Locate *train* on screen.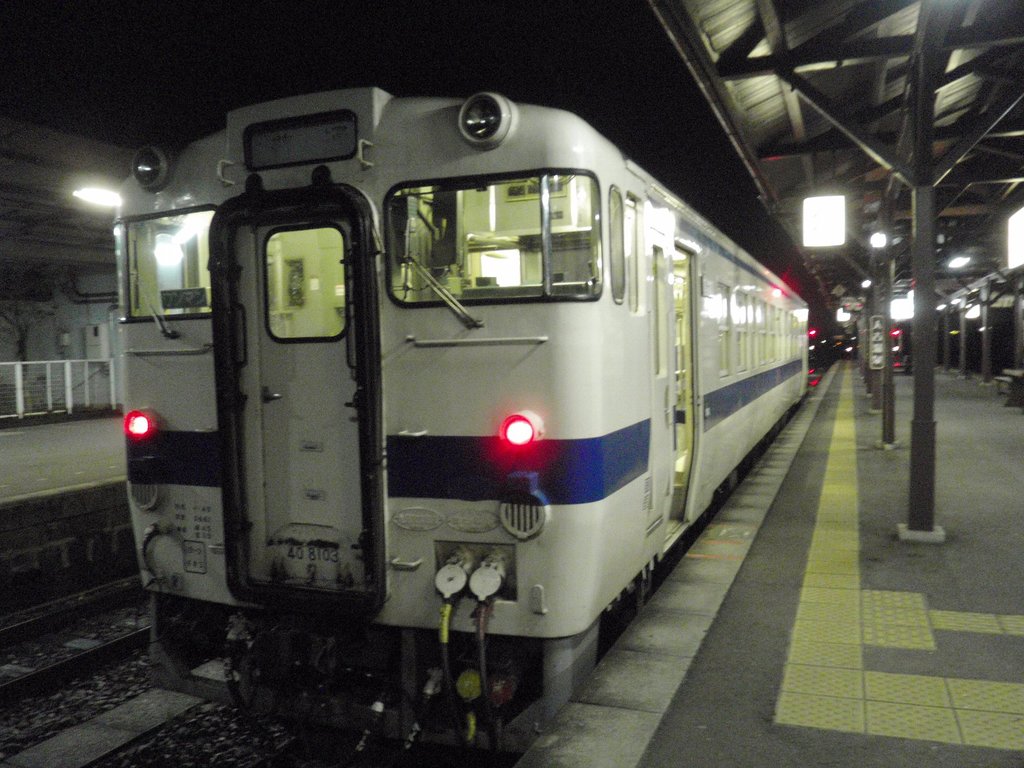
On screen at [114, 83, 810, 753].
